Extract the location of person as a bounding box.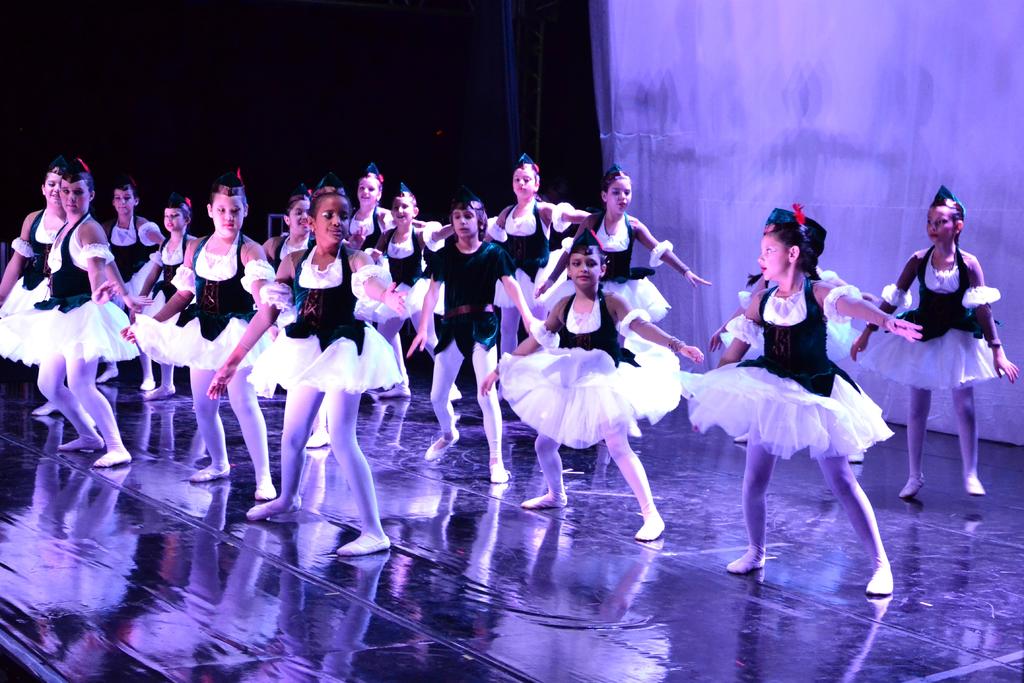
select_region(539, 166, 714, 468).
